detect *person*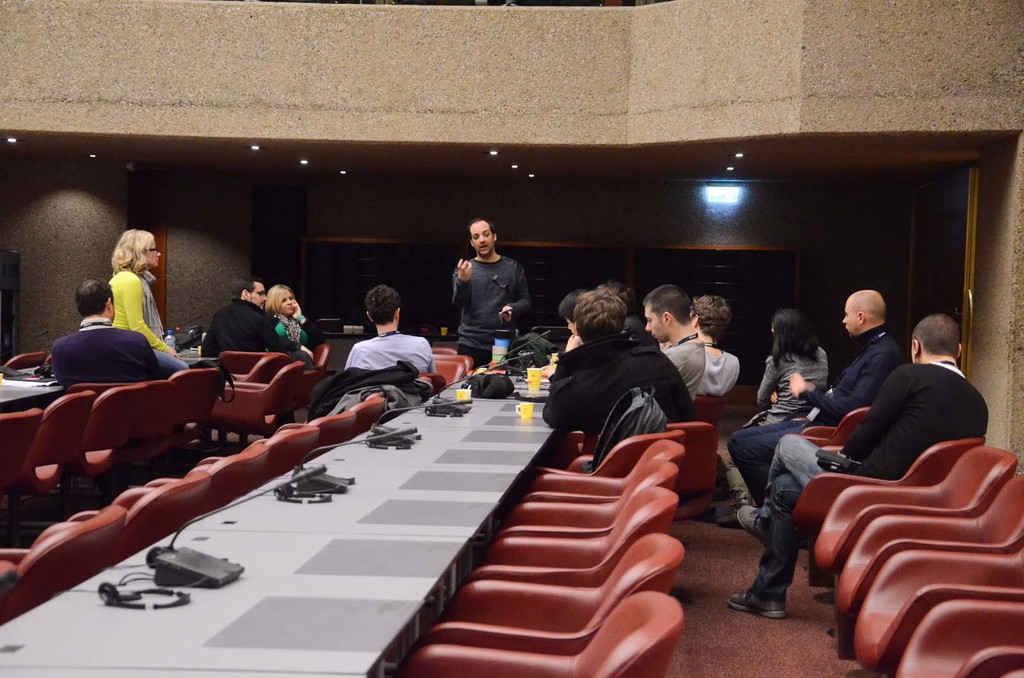
[x1=694, y1=292, x2=746, y2=400]
